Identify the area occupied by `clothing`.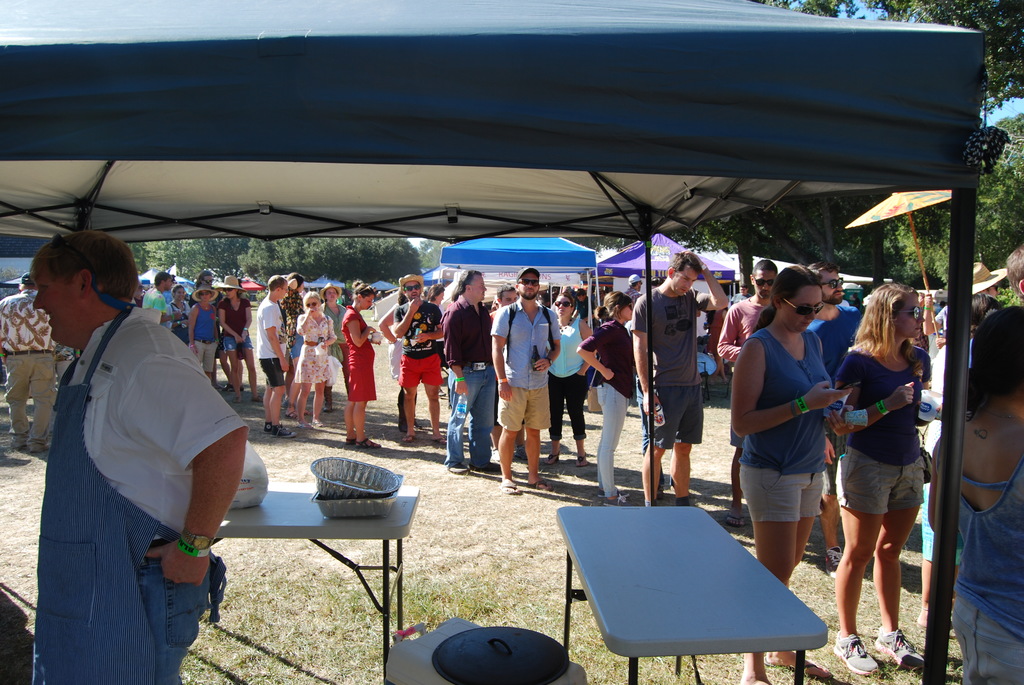
Area: <bbox>833, 346, 926, 515</bbox>.
